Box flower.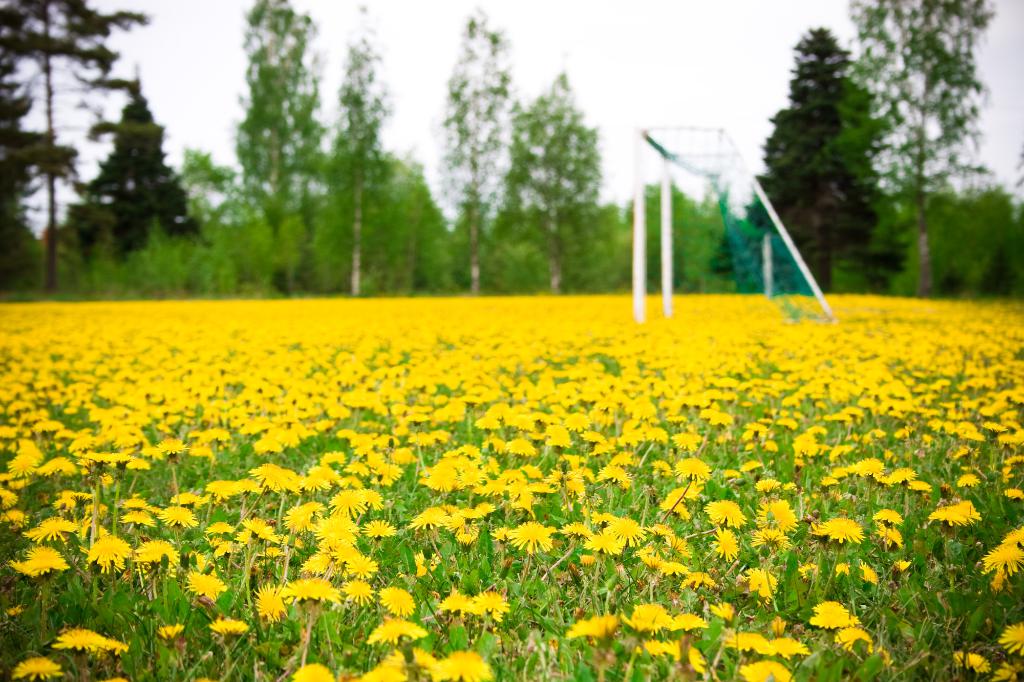
x1=511, y1=519, x2=554, y2=552.
